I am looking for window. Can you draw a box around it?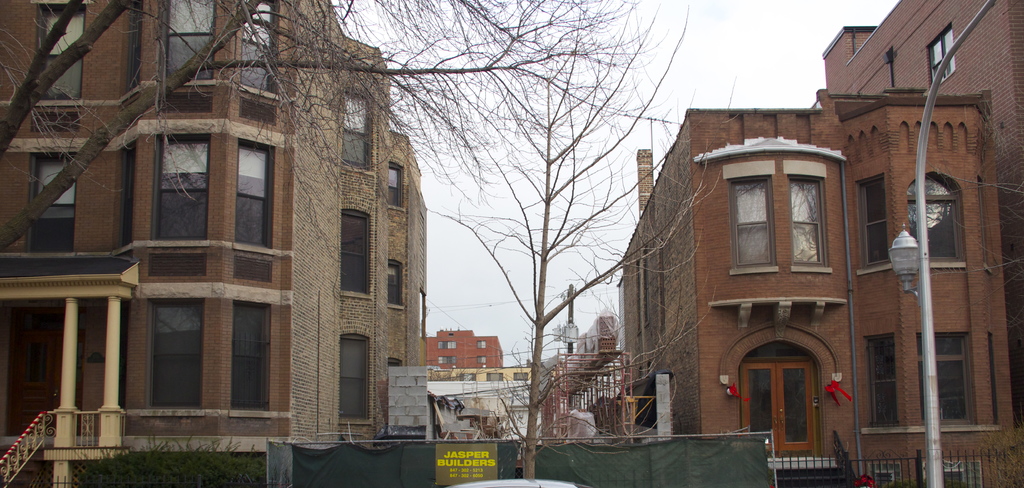
Sure, the bounding box is <bbox>154, 296, 201, 405</bbox>.
